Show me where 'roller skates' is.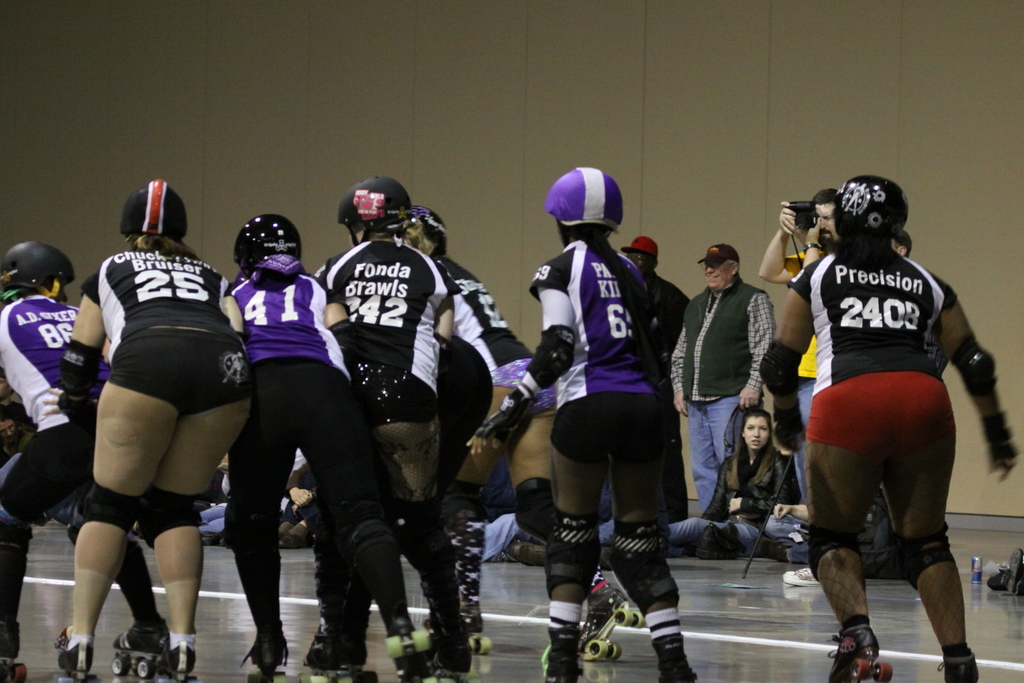
'roller skates' is at box=[301, 637, 351, 682].
